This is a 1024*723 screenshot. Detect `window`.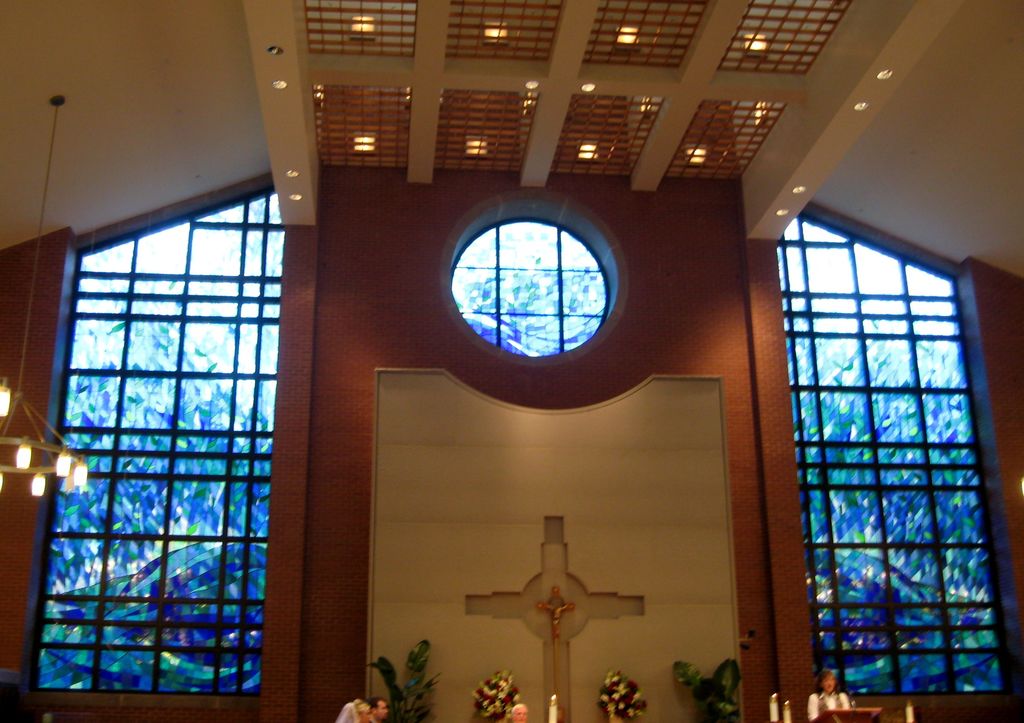
l=38, t=133, r=294, b=706.
